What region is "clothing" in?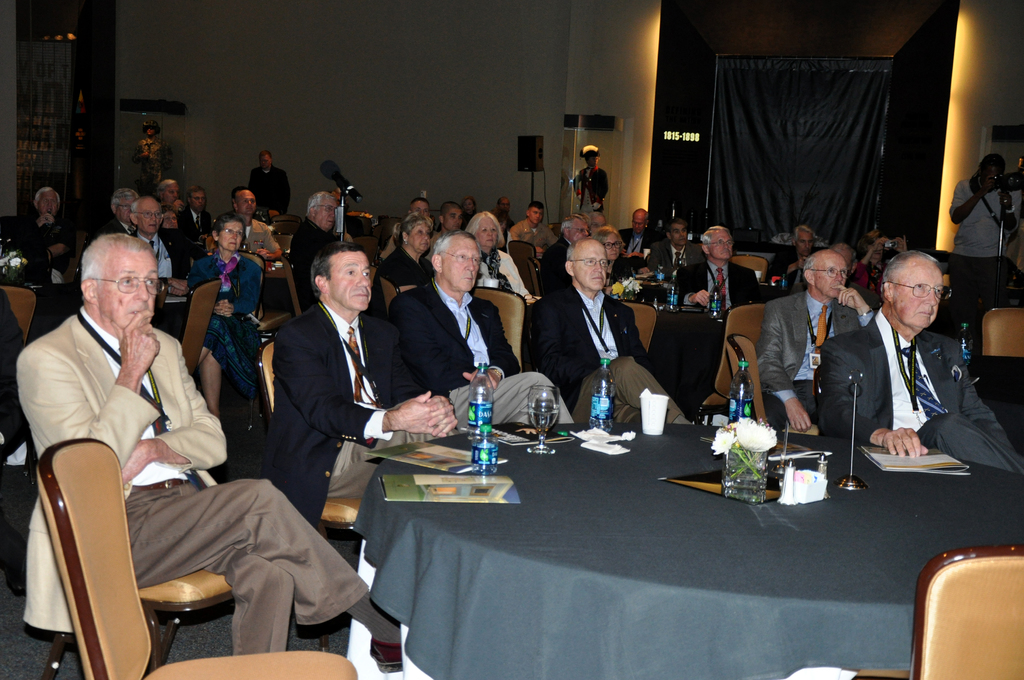
rect(826, 309, 1023, 465).
